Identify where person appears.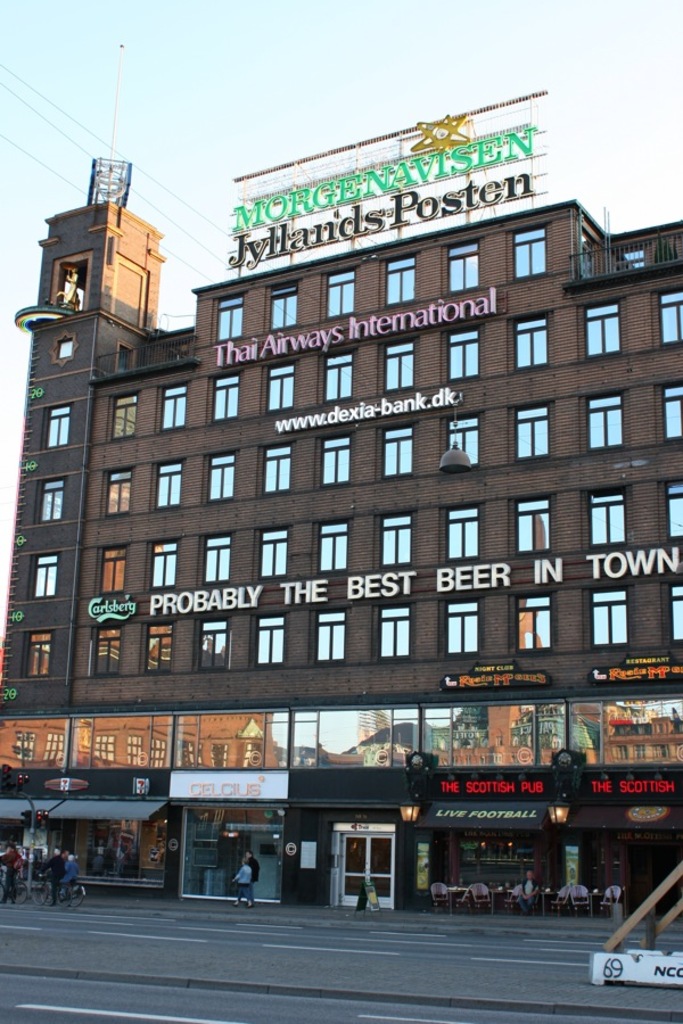
Appears at (515,868,542,916).
